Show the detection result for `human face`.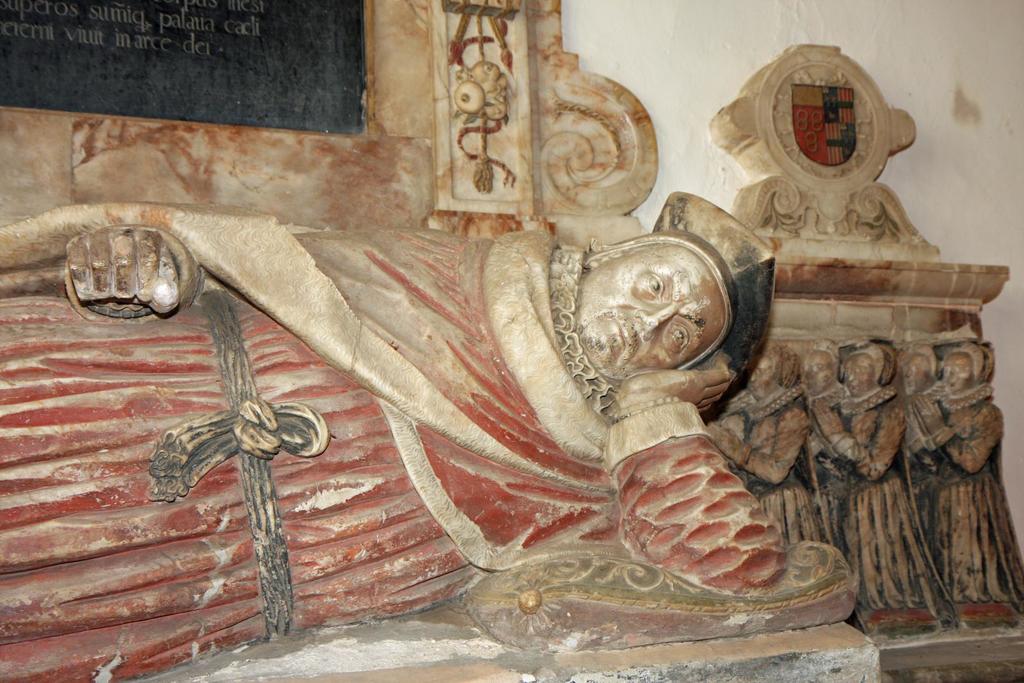
bbox=[577, 242, 723, 381].
